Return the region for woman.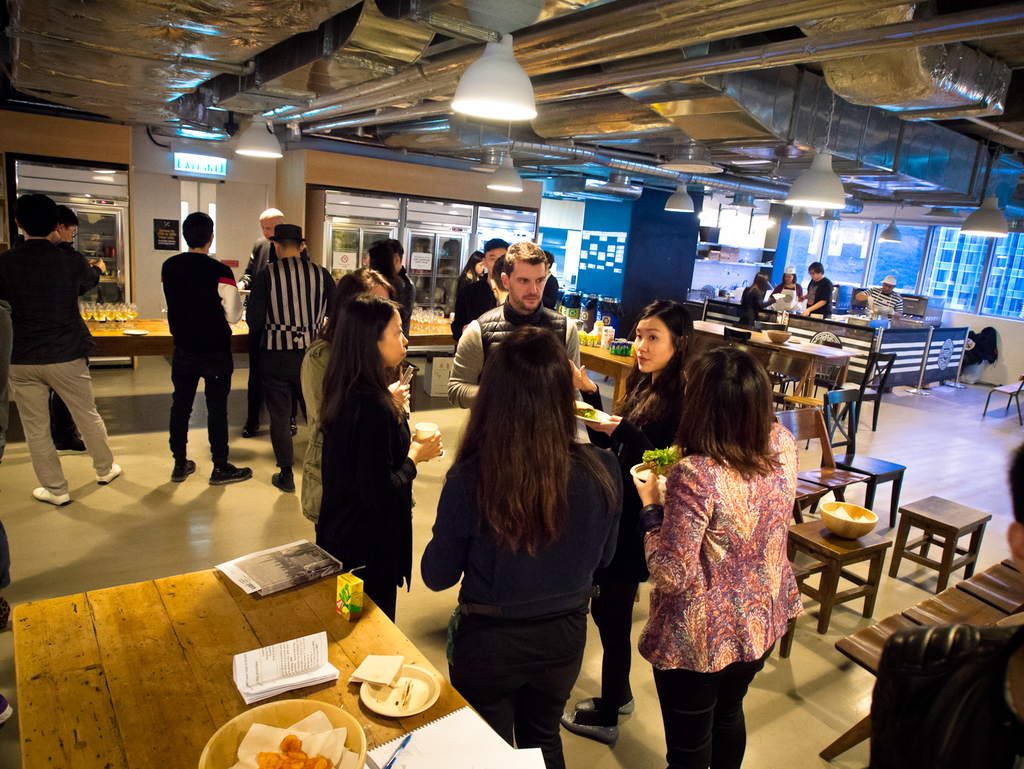
detection(632, 359, 816, 741).
